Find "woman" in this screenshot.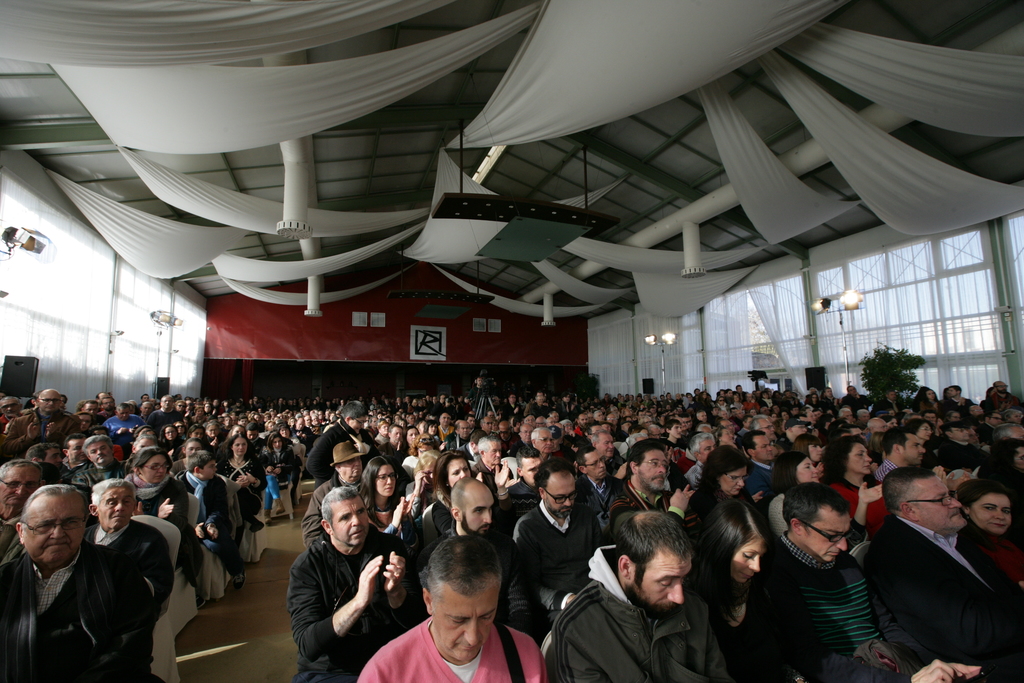
The bounding box for "woman" is 684/504/803/682.
